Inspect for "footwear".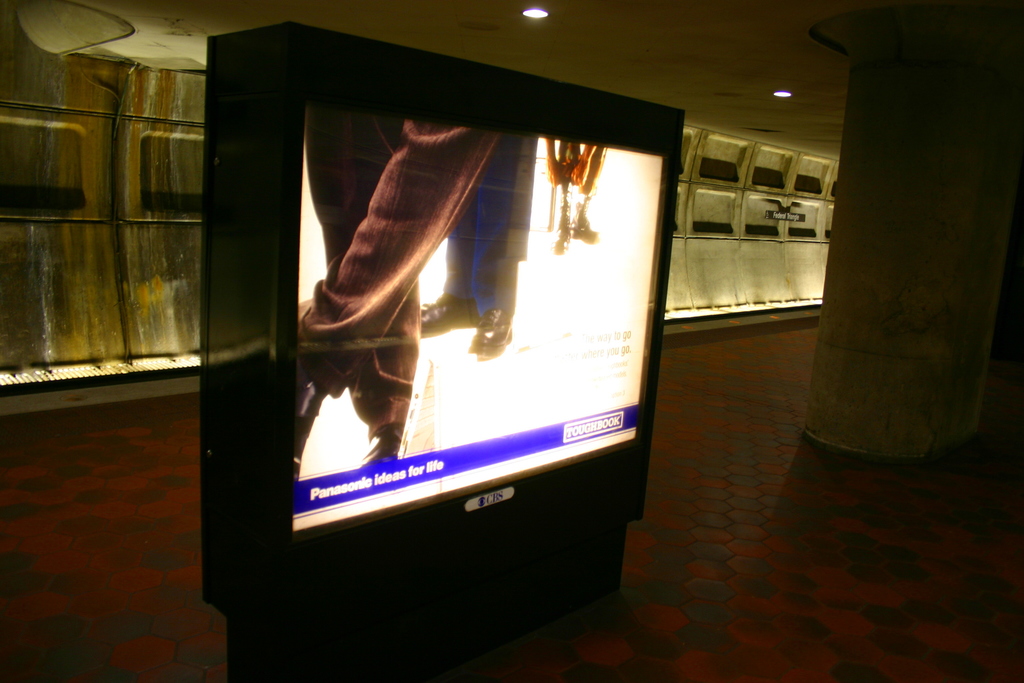
Inspection: bbox=[414, 286, 482, 338].
